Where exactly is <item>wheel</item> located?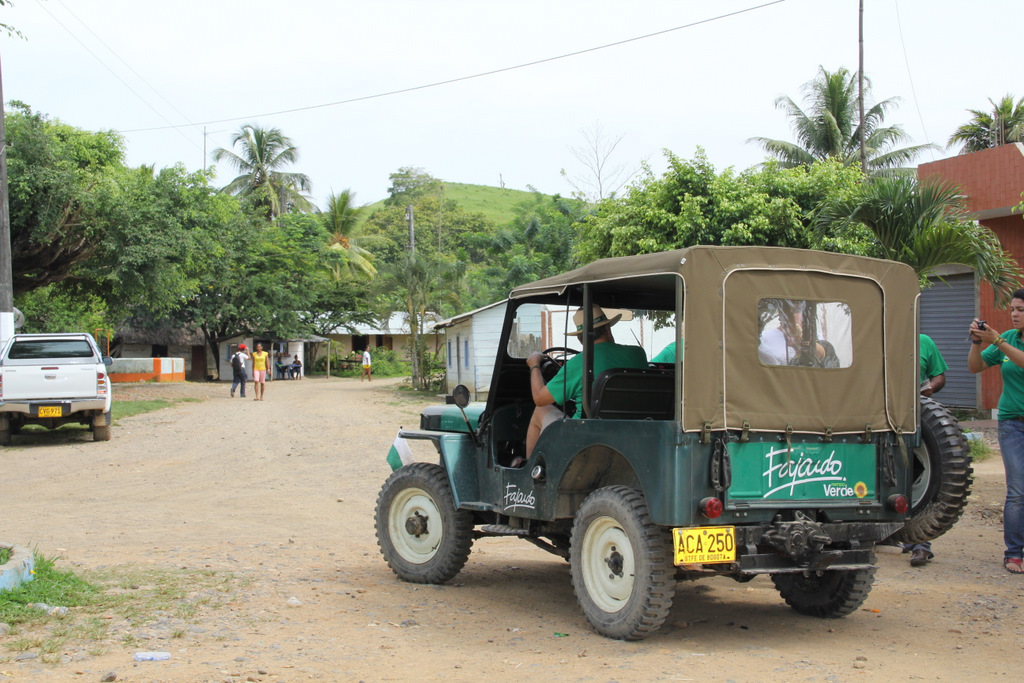
Its bounding box is bbox(885, 389, 972, 543).
